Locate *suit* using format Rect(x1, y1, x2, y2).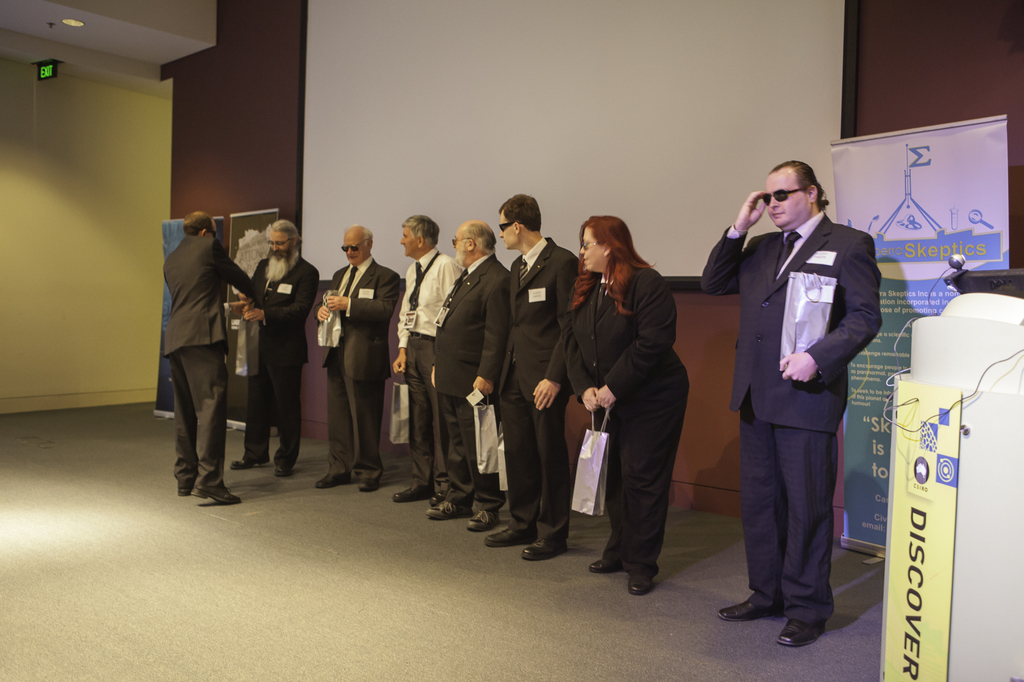
Rect(158, 234, 264, 487).
